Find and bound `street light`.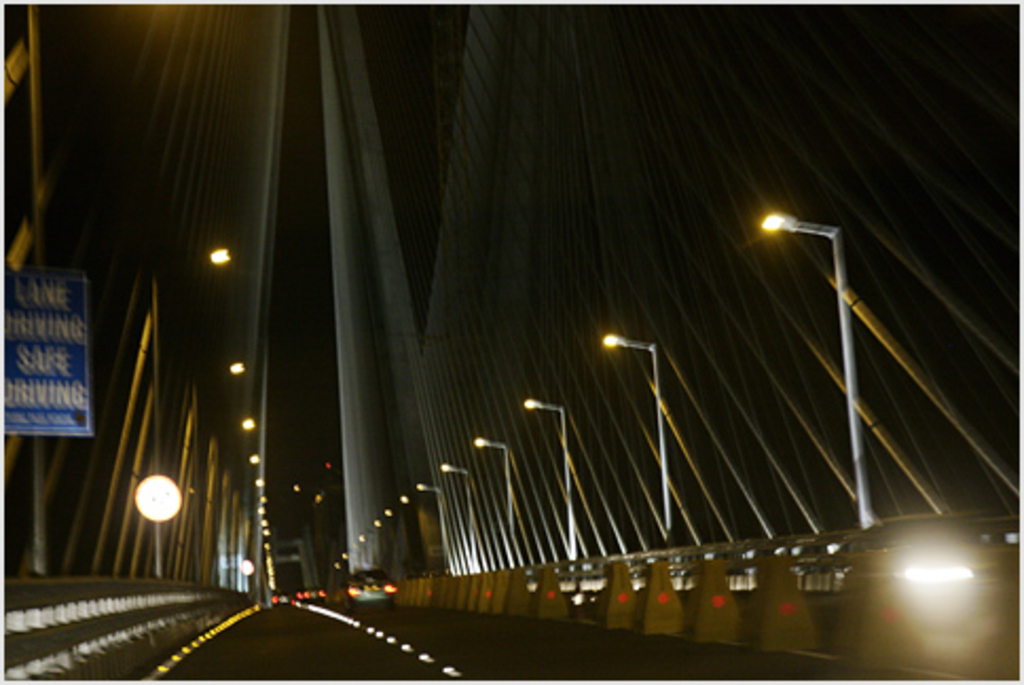
Bound: 224,359,245,376.
